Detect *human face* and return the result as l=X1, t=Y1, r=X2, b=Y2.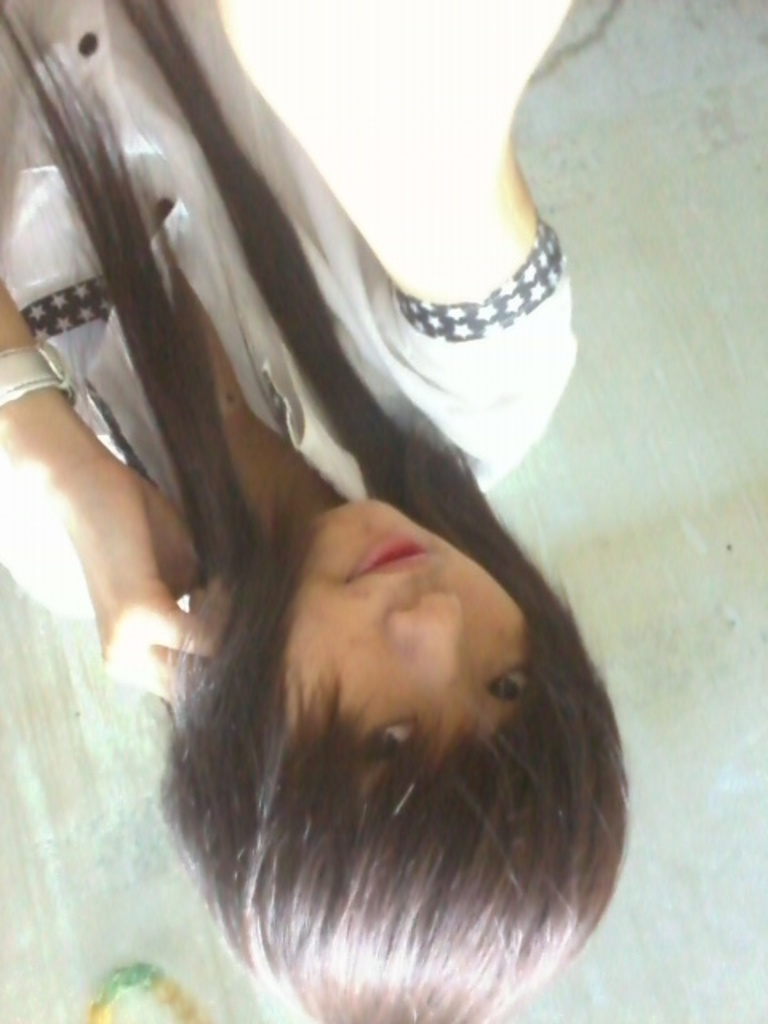
l=280, t=490, r=530, b=776.
